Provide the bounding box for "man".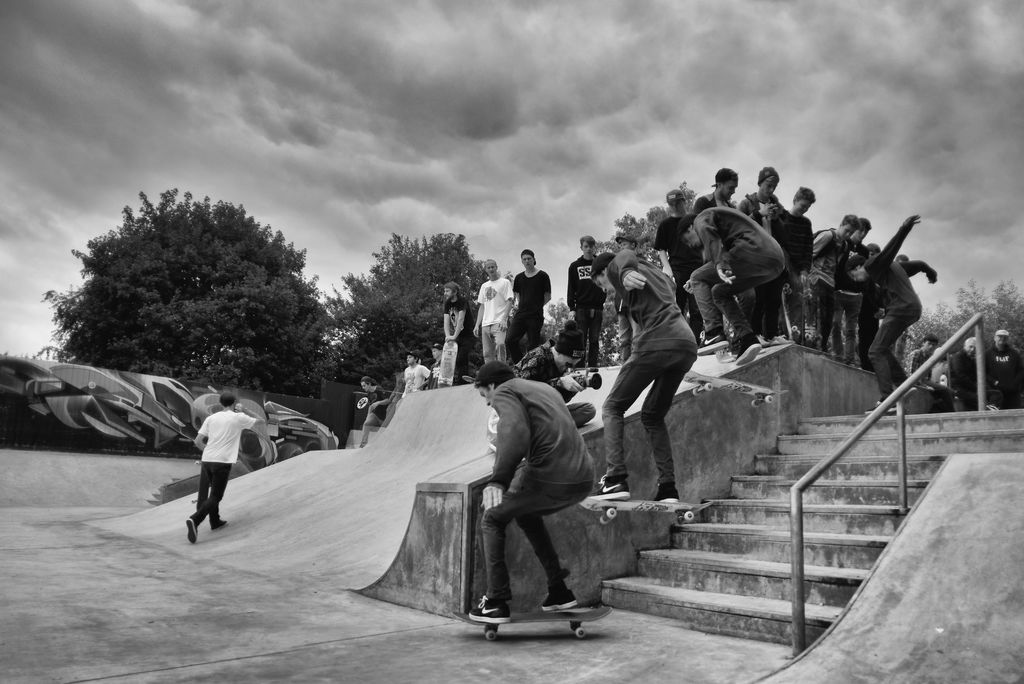
x1=360, y1=376, x2=388, y2=450.
